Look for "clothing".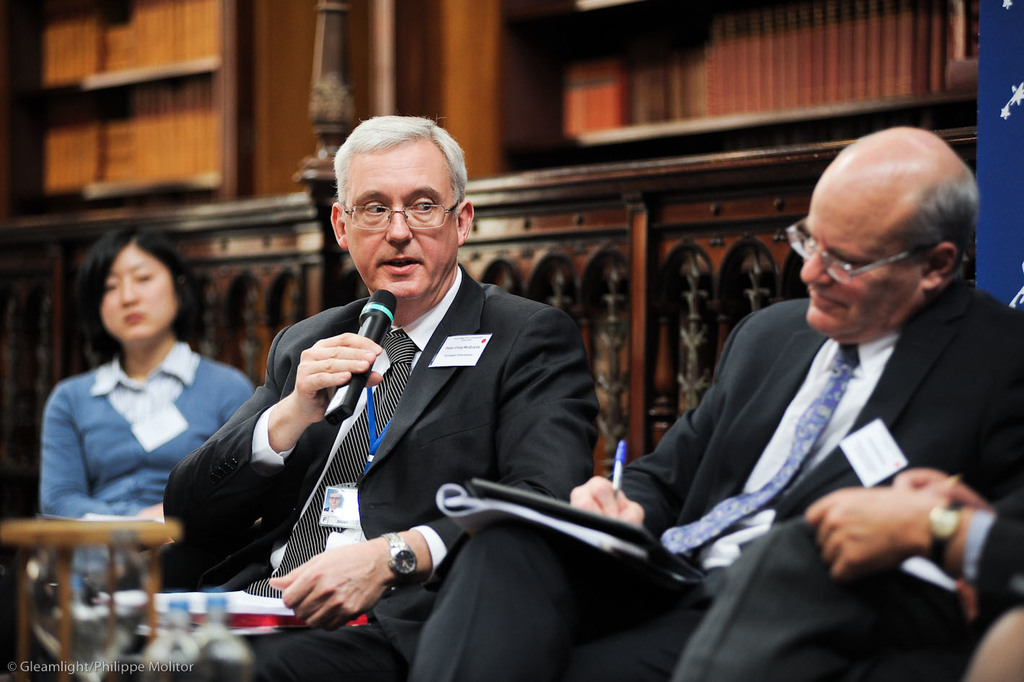
Found: [159, 261, 598, 681].
